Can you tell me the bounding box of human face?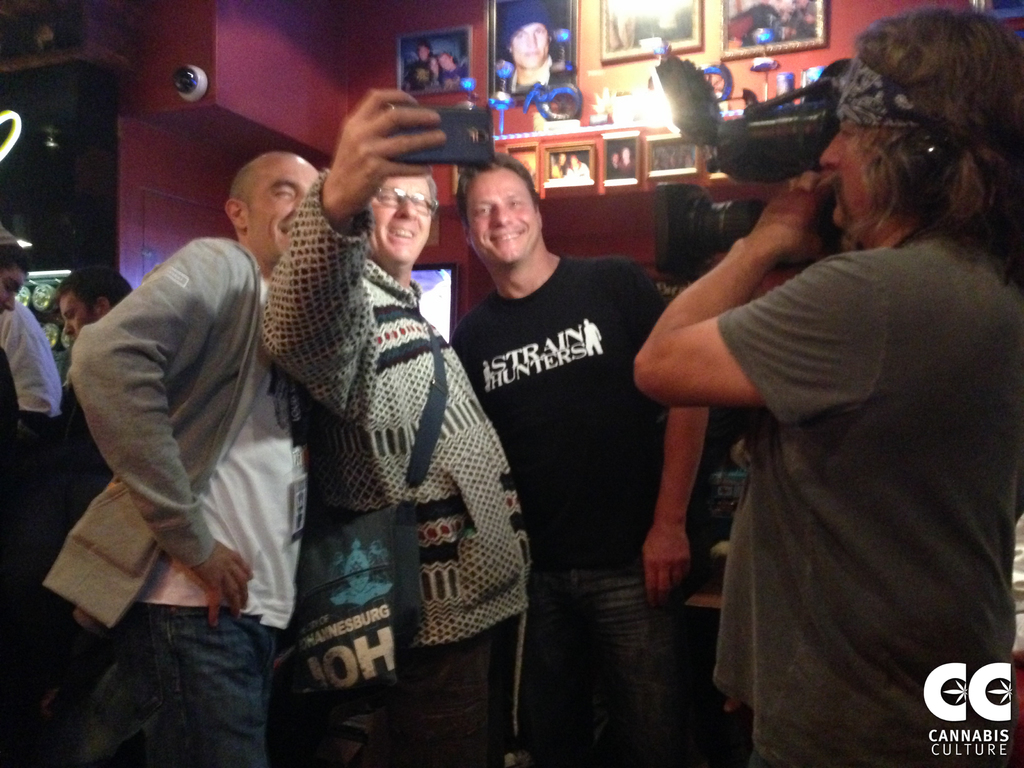
<bbox>245, 159, 317, 255</bbox>.
